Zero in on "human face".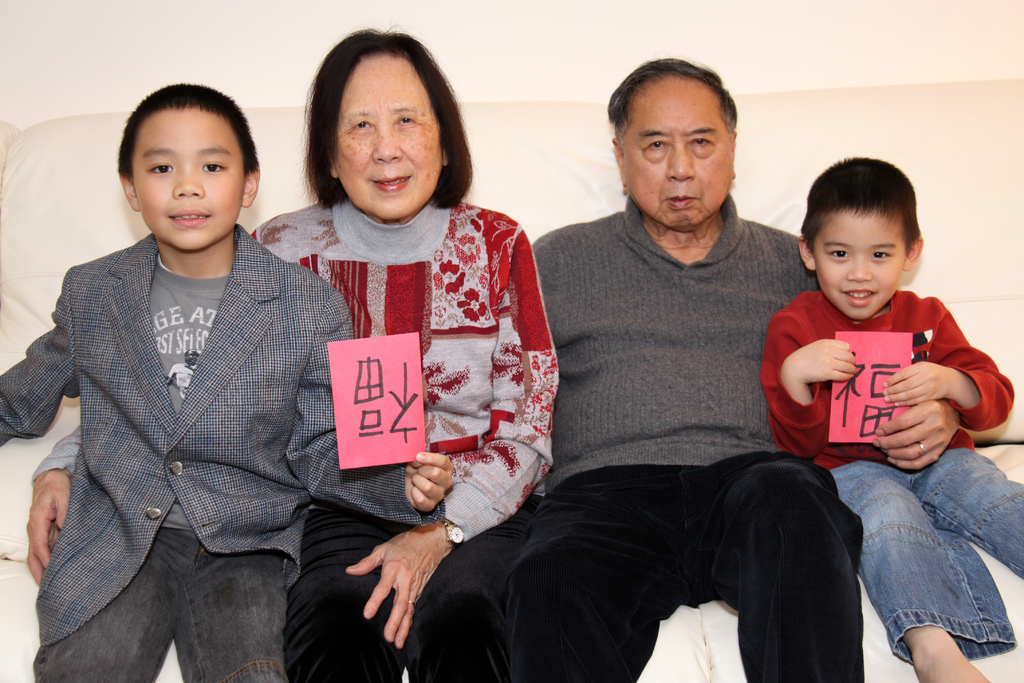
Zeroed in: locate(621, 81, 734, 225).
